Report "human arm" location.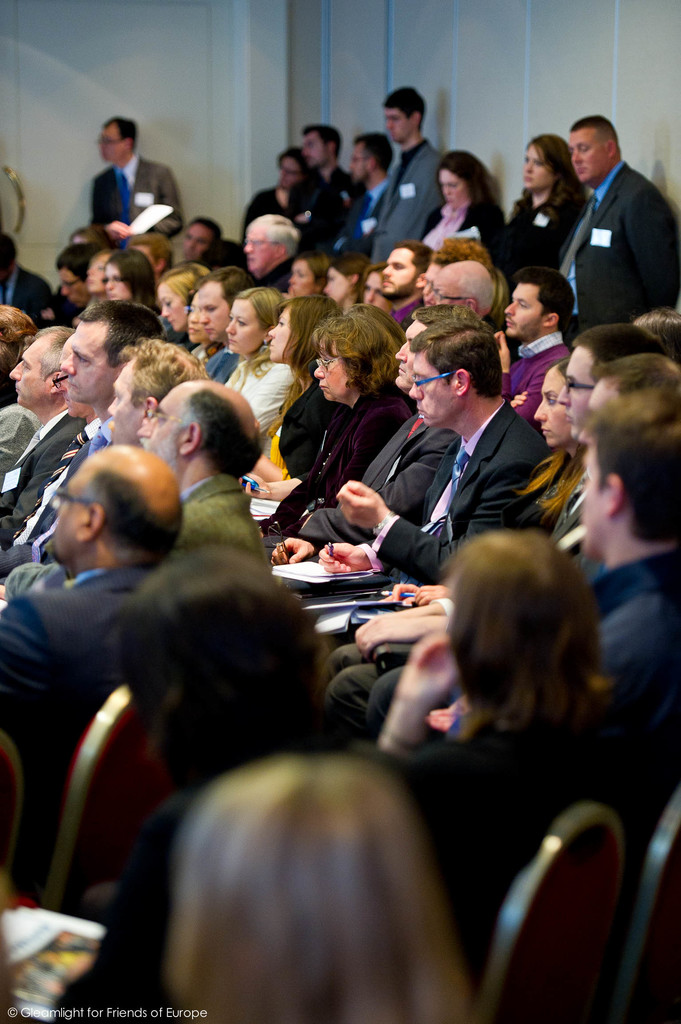
Report: l=249, t=469, r=301, b=504.
